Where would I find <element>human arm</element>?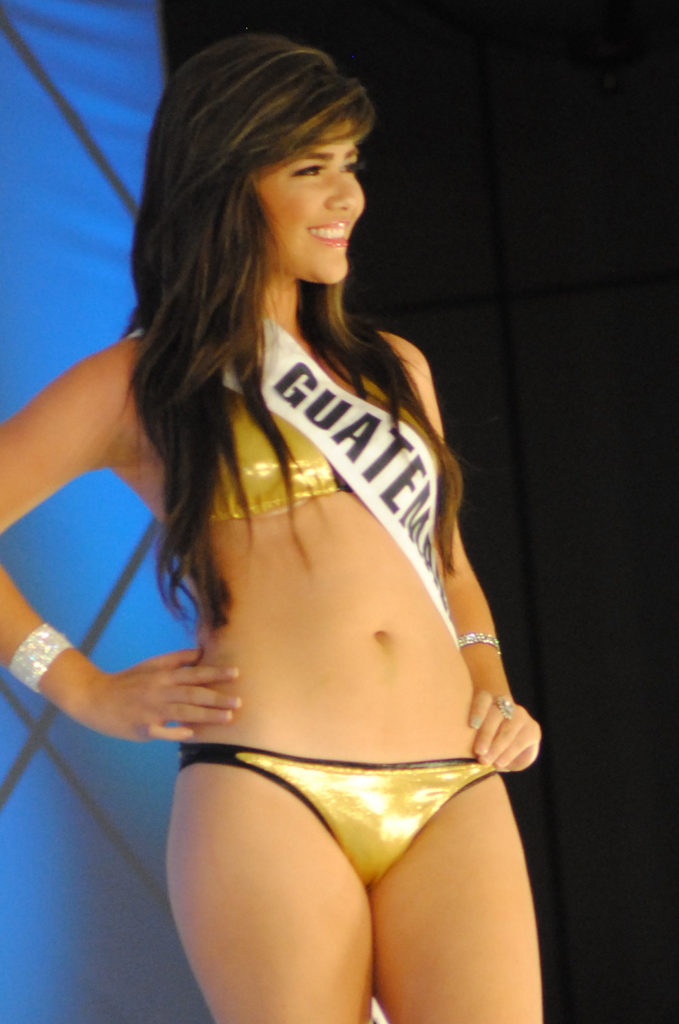
At select_region(0, 337, 238, 746).
